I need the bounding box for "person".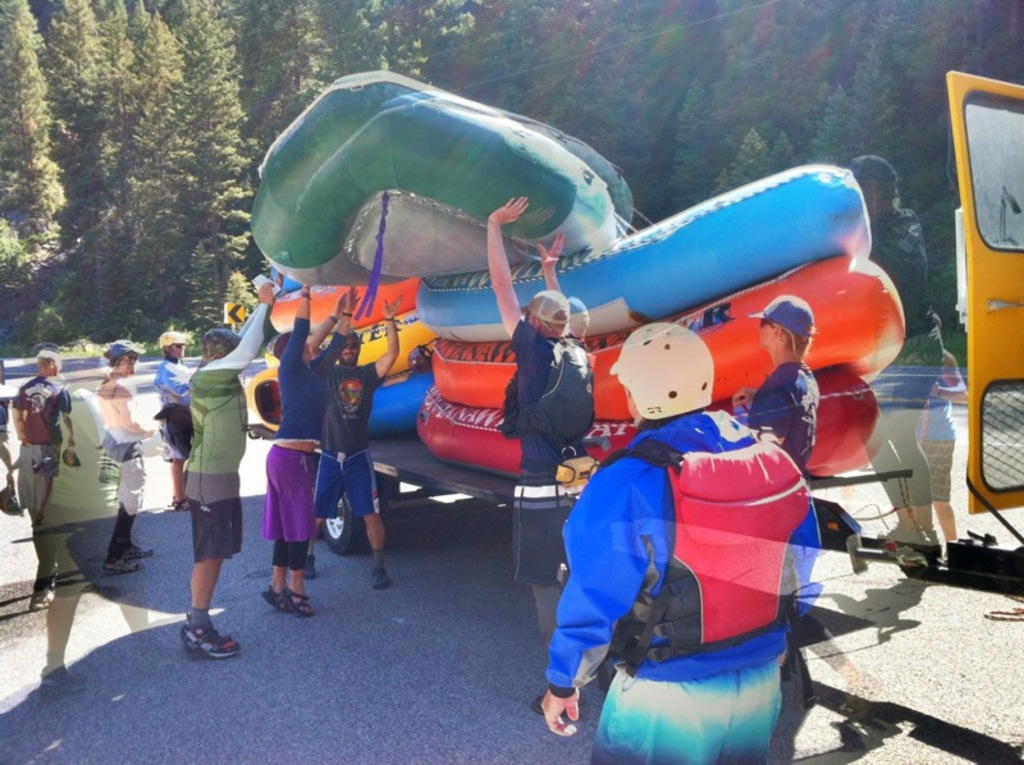
Here it is: bbox(914, 312, 969, 558).
